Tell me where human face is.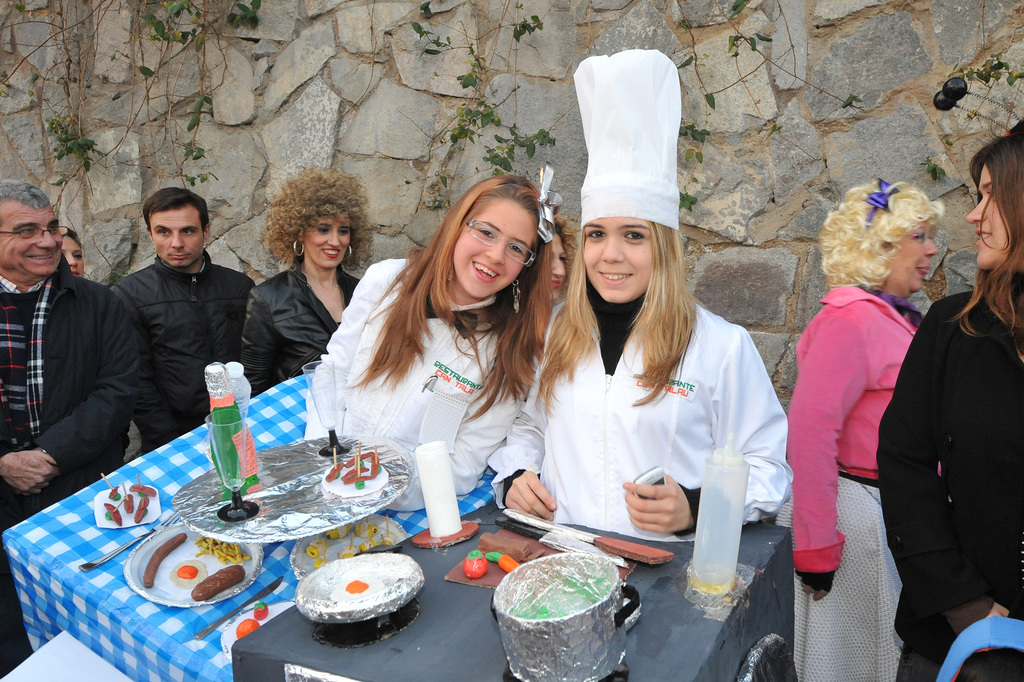
human face is at box(58, 238, 84, 276).
